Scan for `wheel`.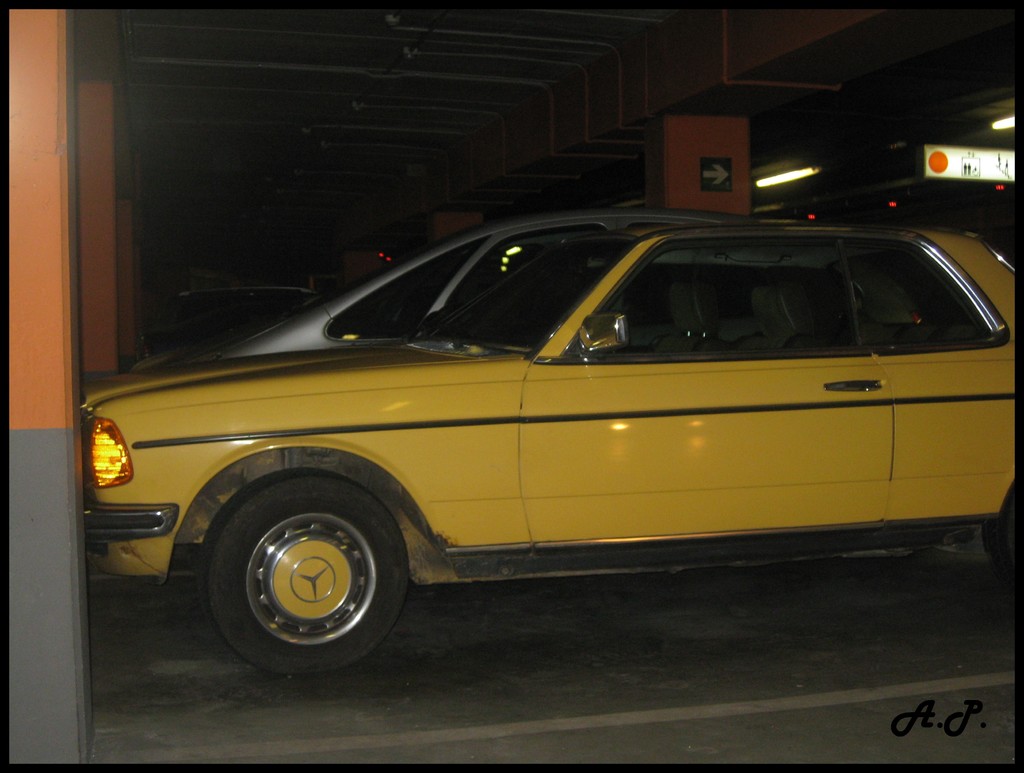
Scan result: (207, 476, 419, 675).
